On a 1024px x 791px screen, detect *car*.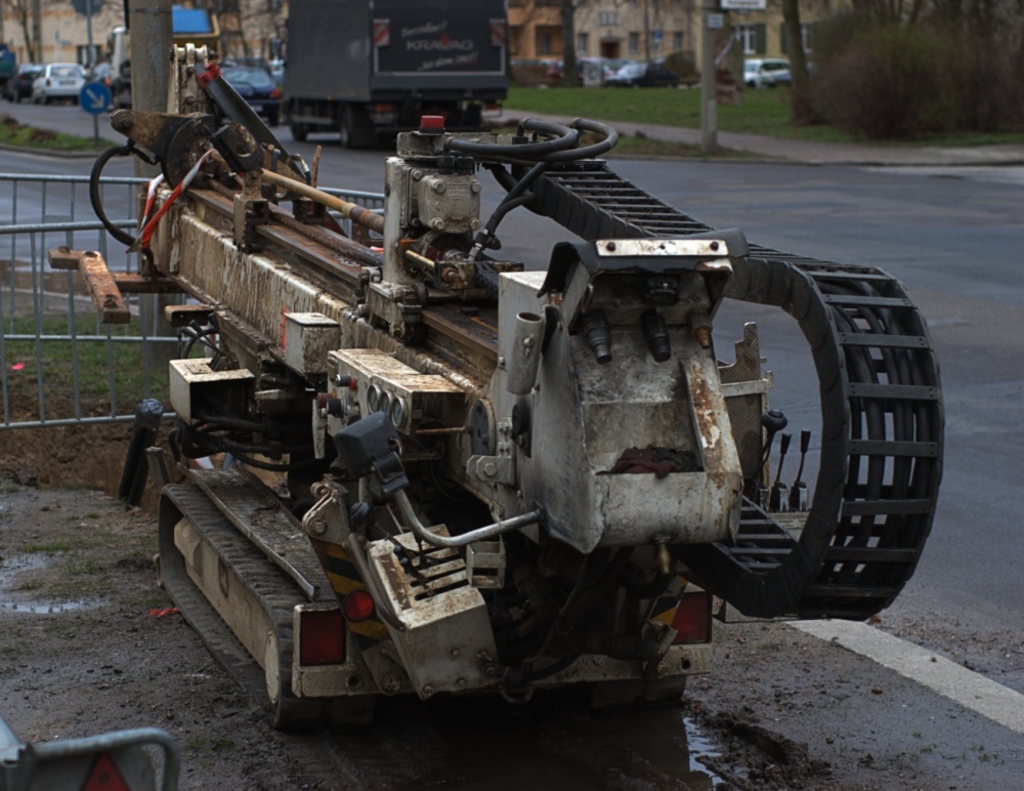
crop(81, 63, 112, 110).
